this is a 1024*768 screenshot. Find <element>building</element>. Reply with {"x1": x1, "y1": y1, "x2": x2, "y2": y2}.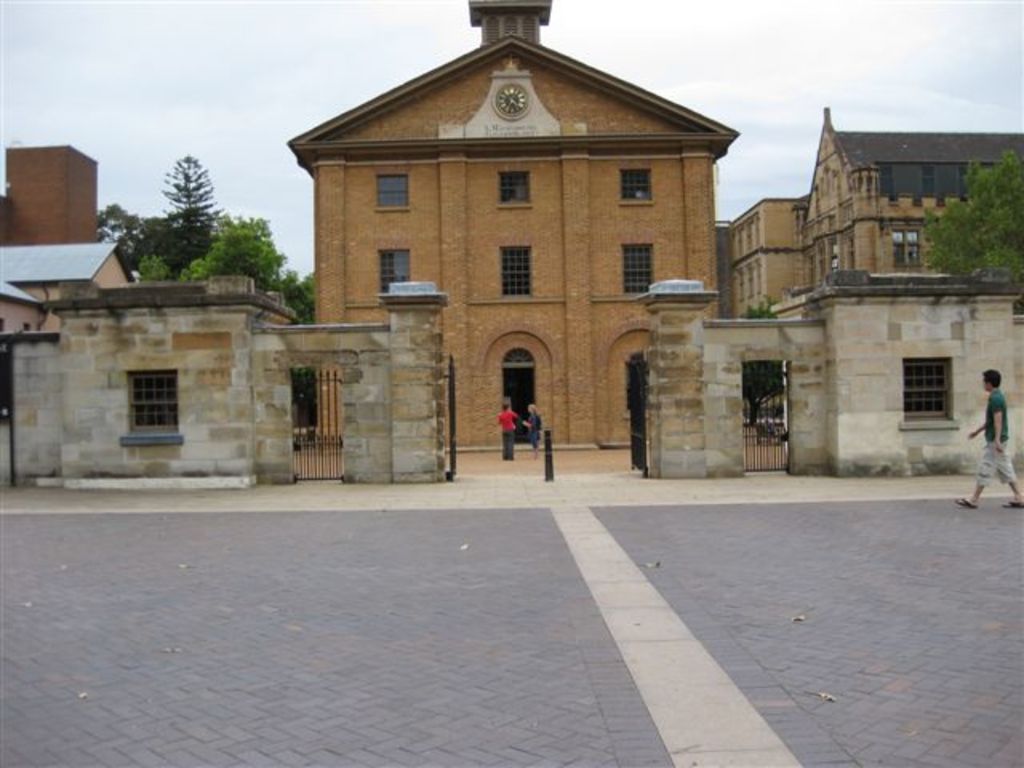
{"x1": 0, "y1": 234, "x2": 136, "y2": 408}.
